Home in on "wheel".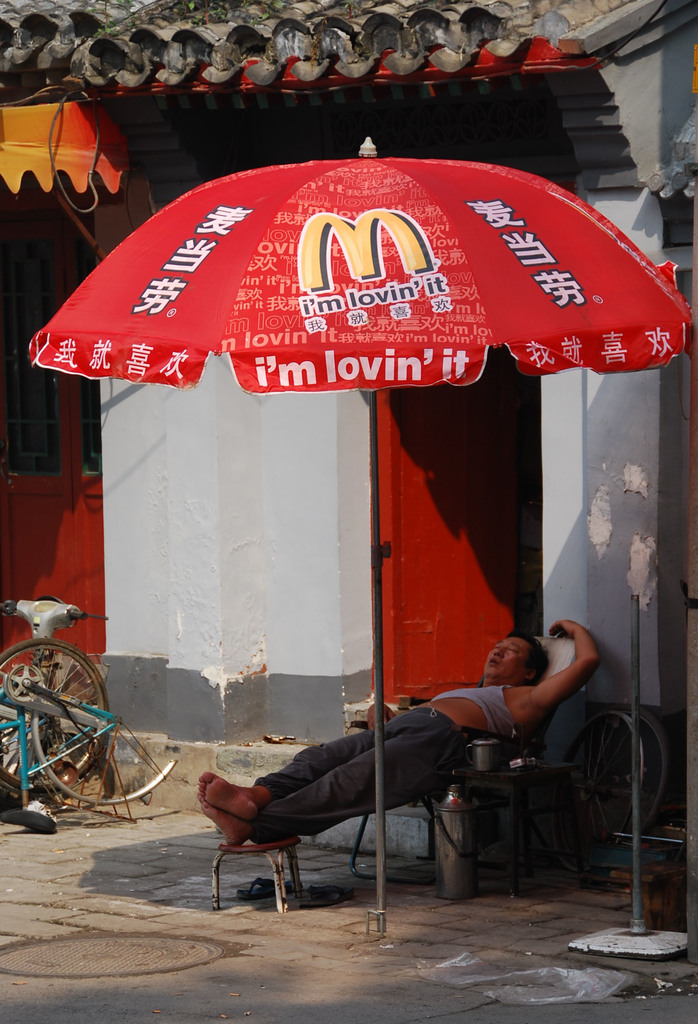
Homed in at [637,710,670,837].
